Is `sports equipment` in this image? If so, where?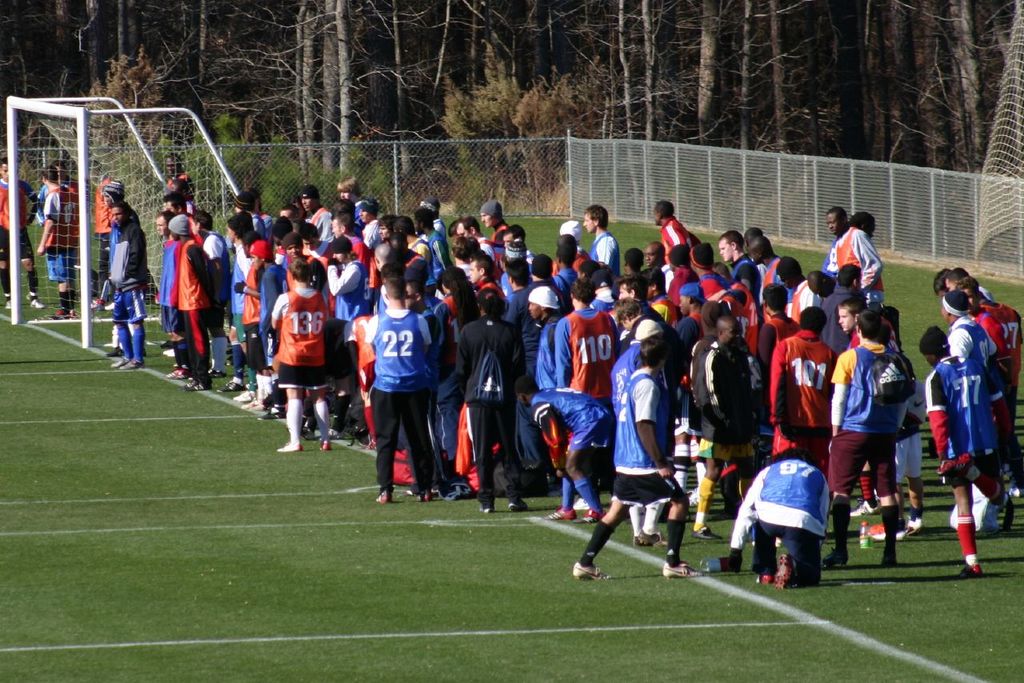
Yes, at l=774, t=553, r=797, b=586.
